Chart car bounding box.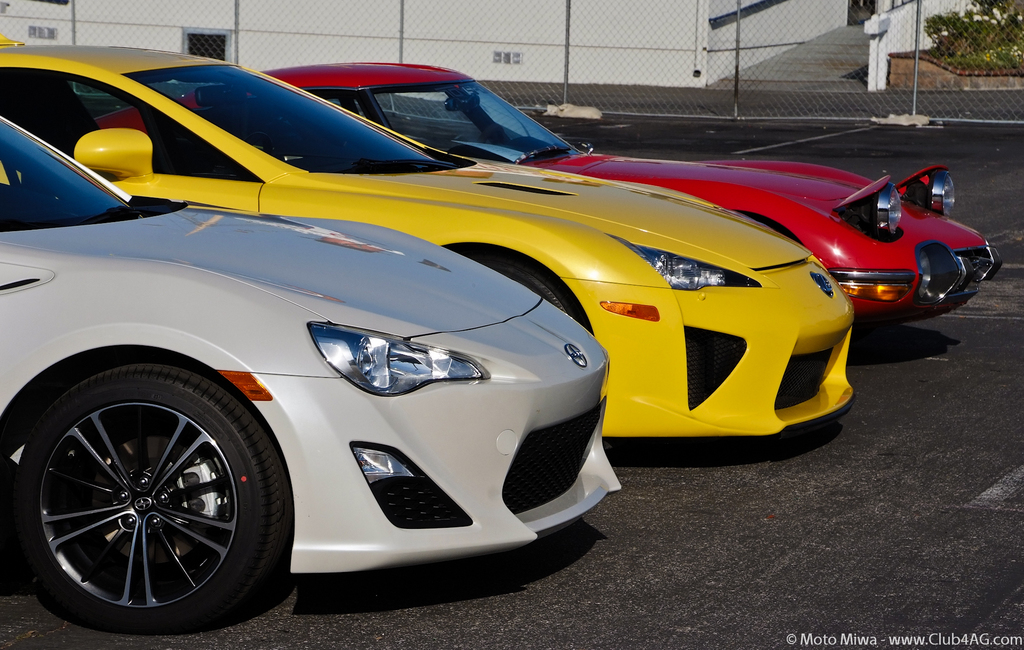
Charted: bbox=(0, 118, 623, 637).
